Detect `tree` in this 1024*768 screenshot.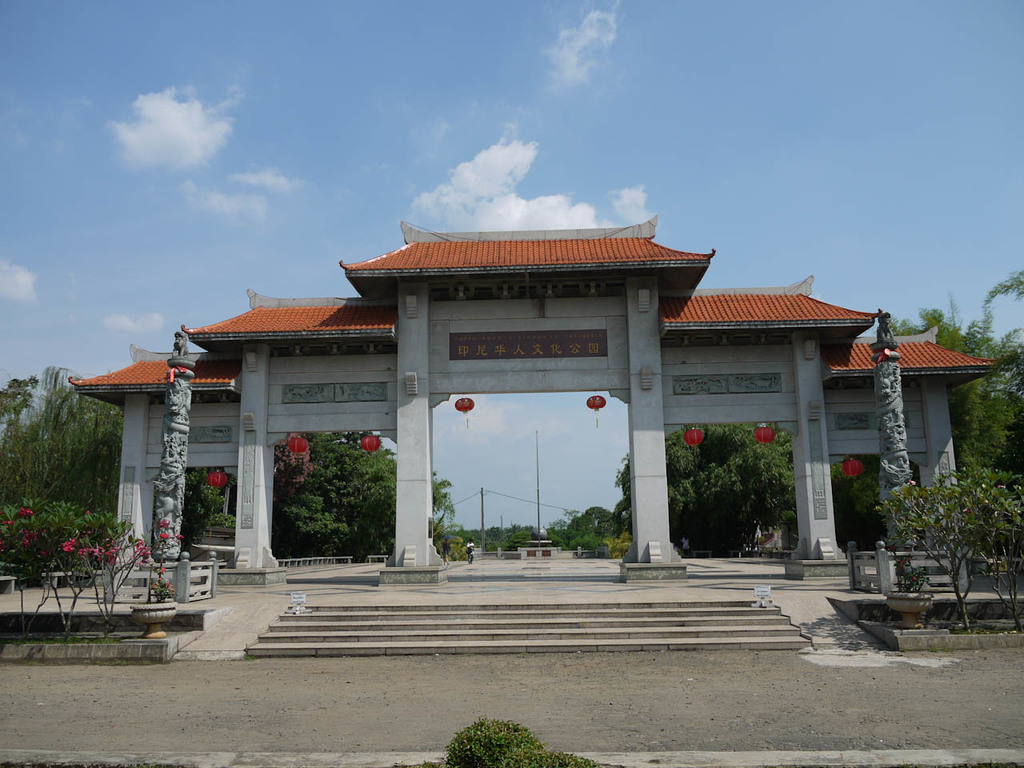
Detection: bbox=(471, 499, 635, 554).
